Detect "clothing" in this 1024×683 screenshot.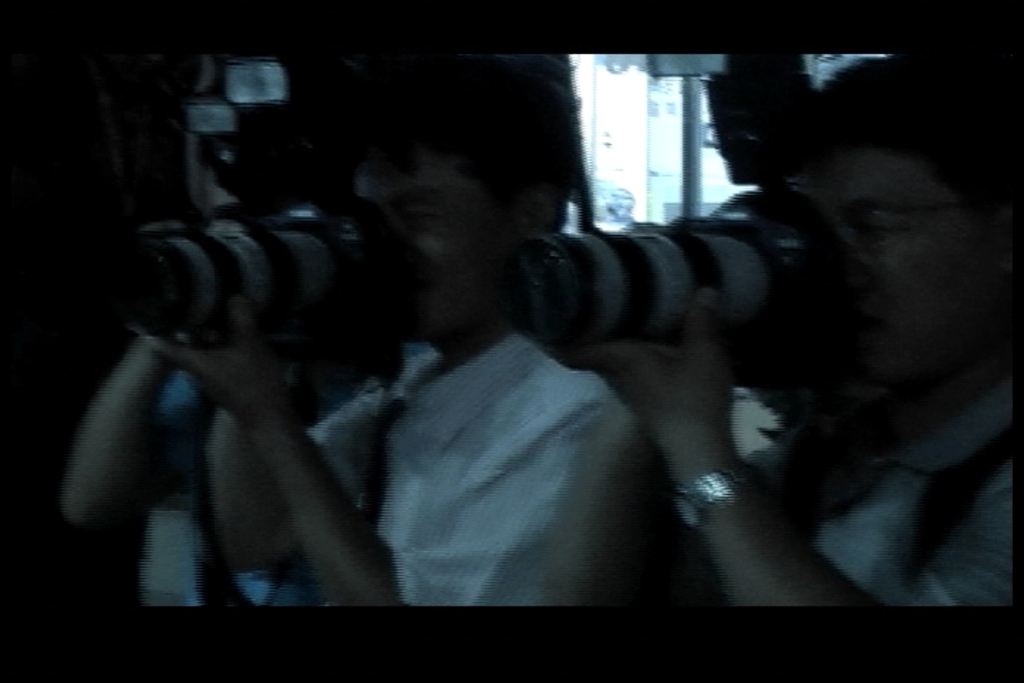
Detection: select_region(310, 329, 654, 603).
